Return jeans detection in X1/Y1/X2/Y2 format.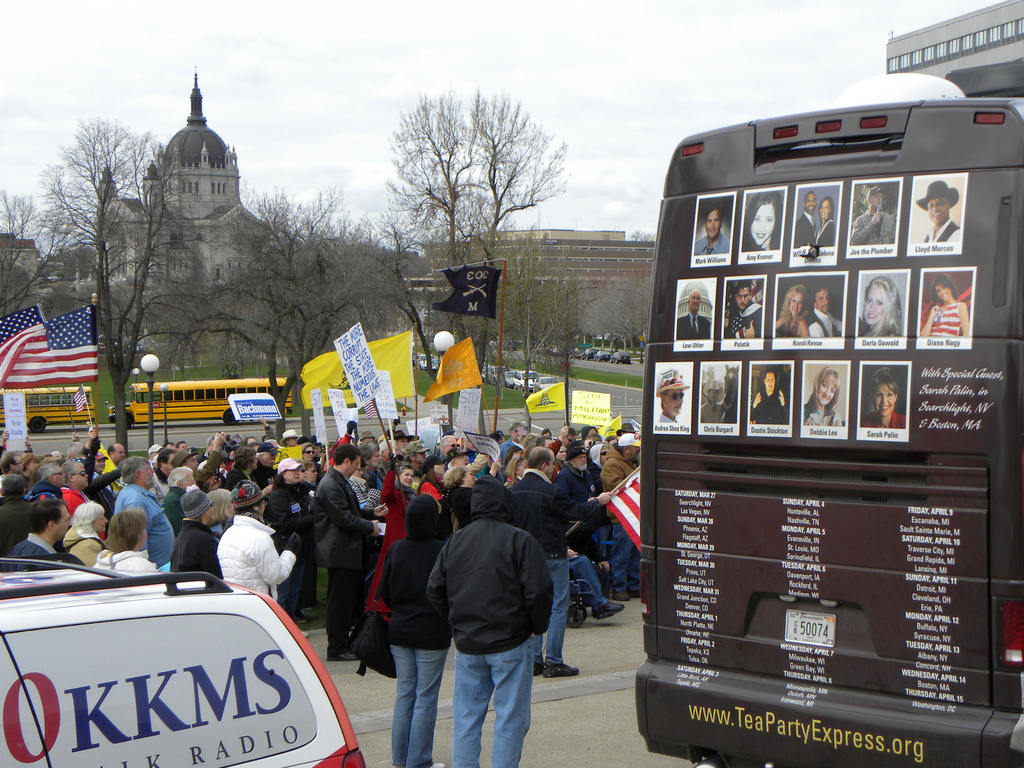
387/653/447/766.
